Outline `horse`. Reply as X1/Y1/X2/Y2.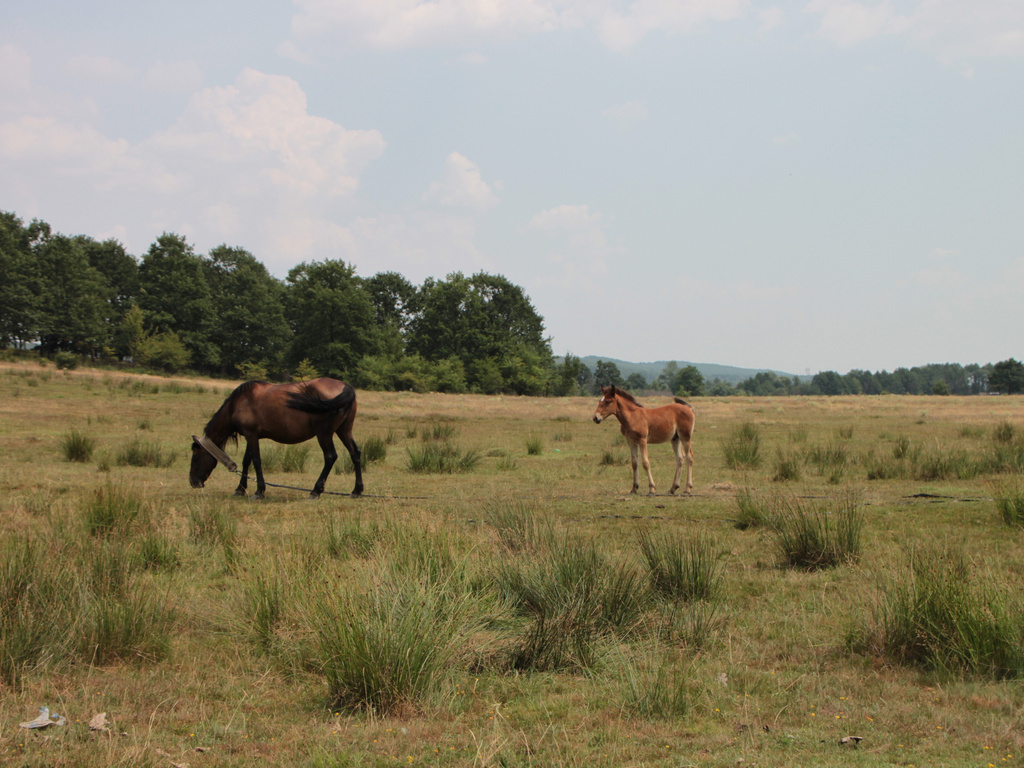
589/383/696/498.
